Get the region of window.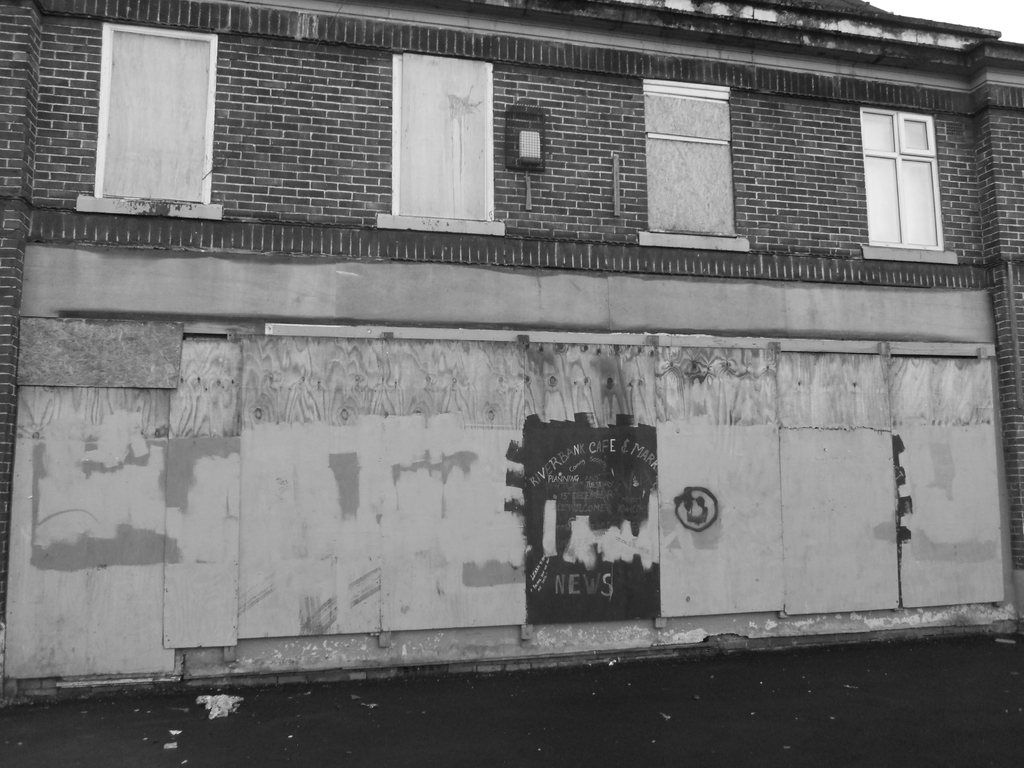
bbox=(376, 53, 509, 236).
